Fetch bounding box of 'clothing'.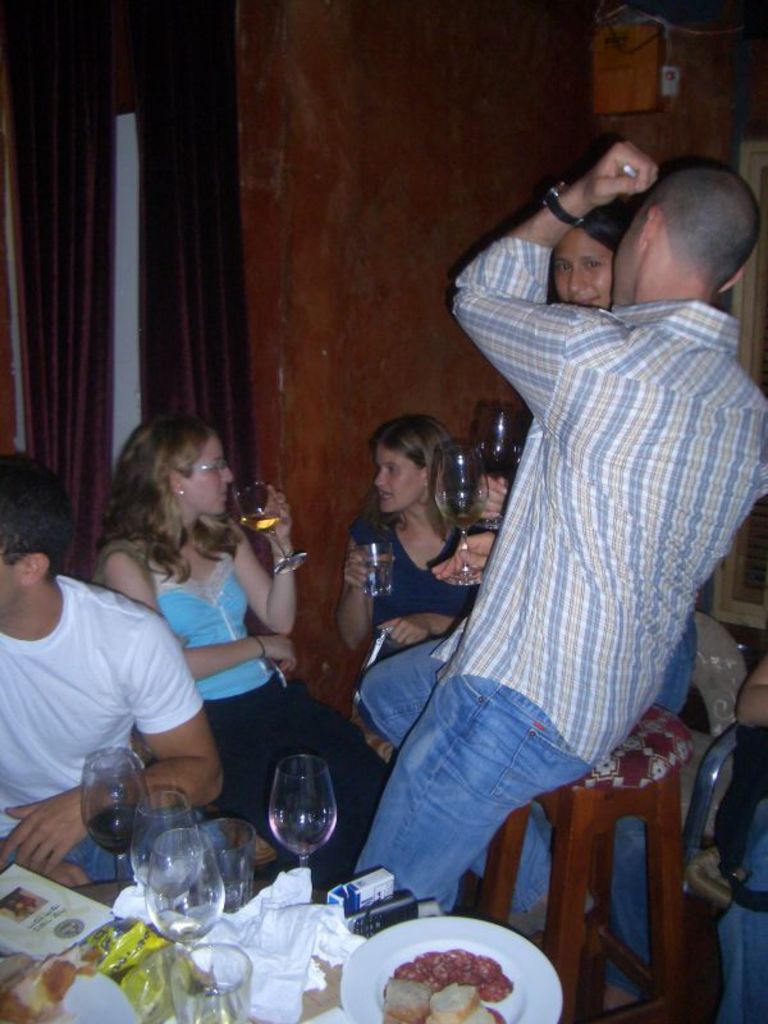
Bbox: (x1=0, y1=575, x2=241, y2=884).
